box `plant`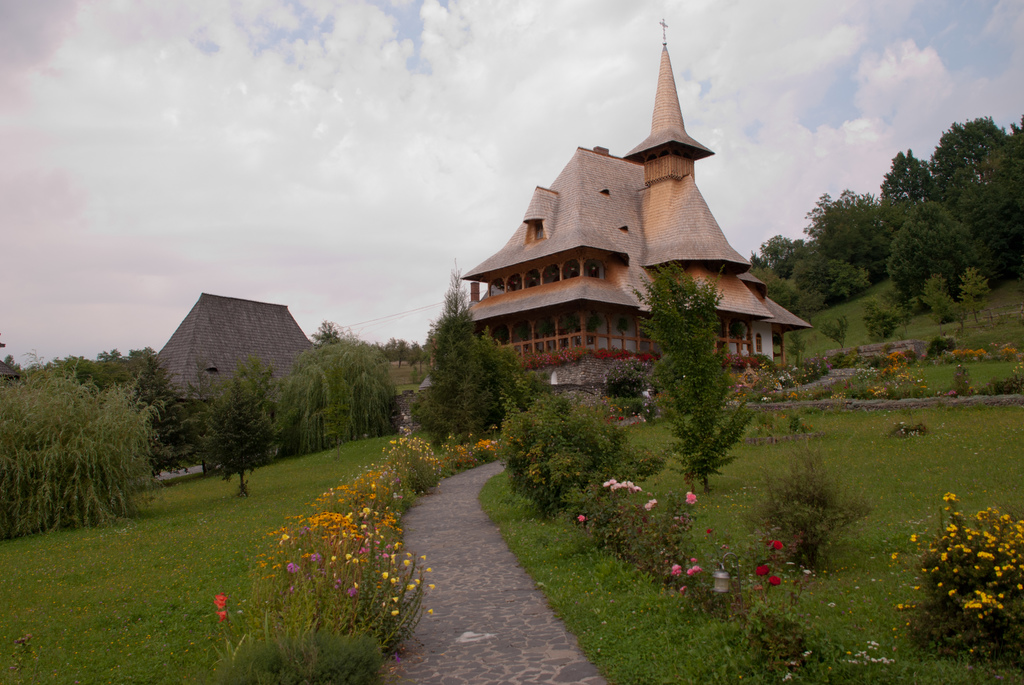
x1=371, y1=455, x2=425, y2=500
